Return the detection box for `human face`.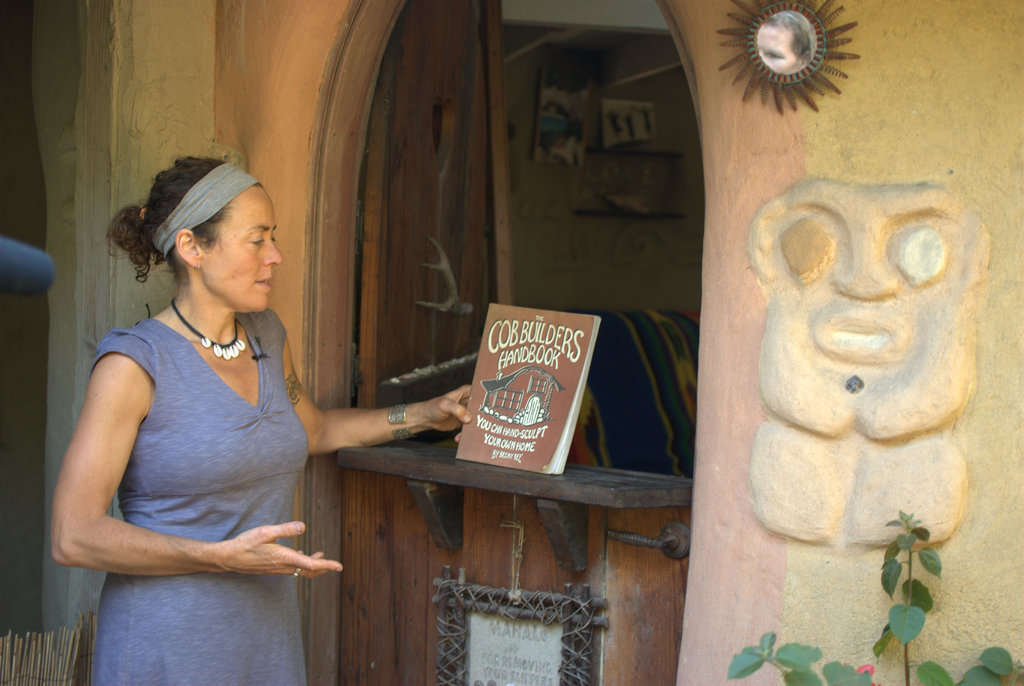
box=[758, 175, 987, 435].
